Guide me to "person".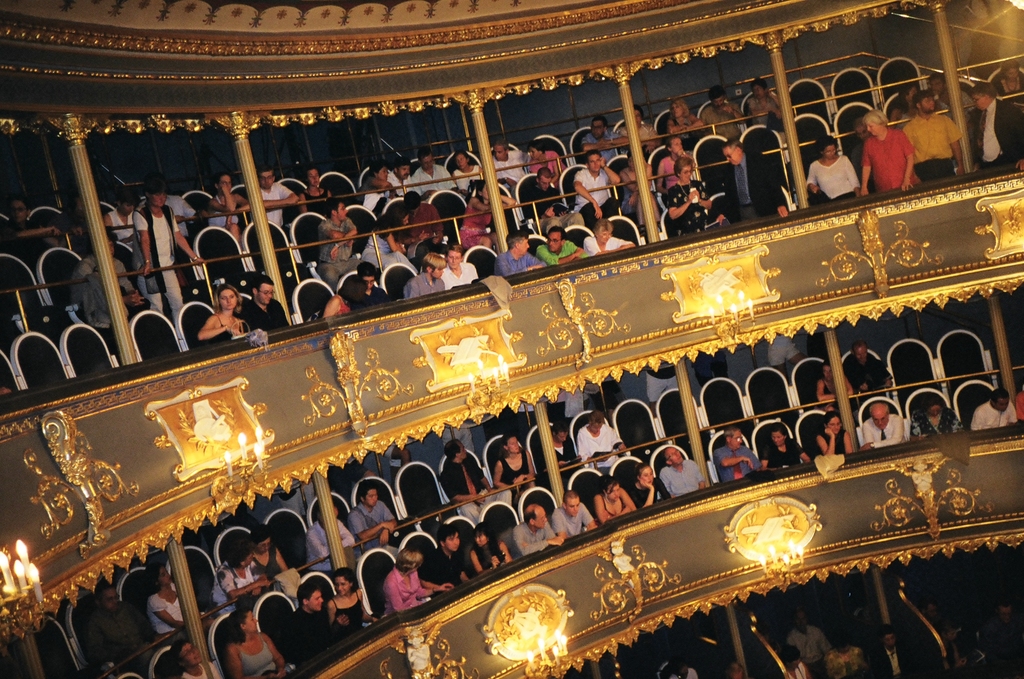
Guidance: box(618, 151, 659, 226).
